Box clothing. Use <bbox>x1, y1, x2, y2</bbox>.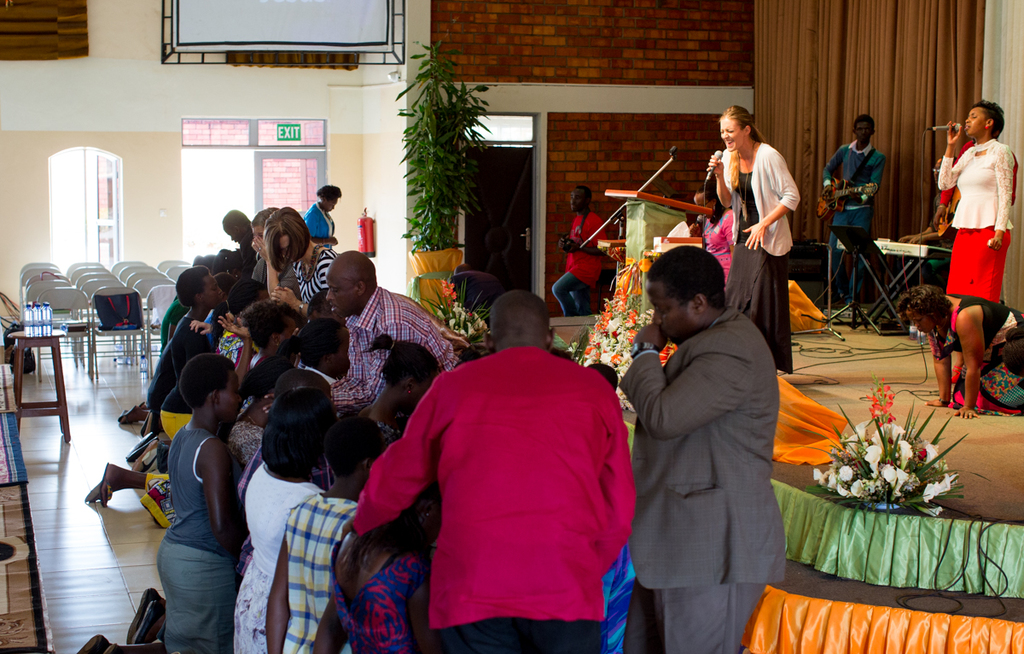
<bbox>934, 132, 1014, 307</bbox>.
